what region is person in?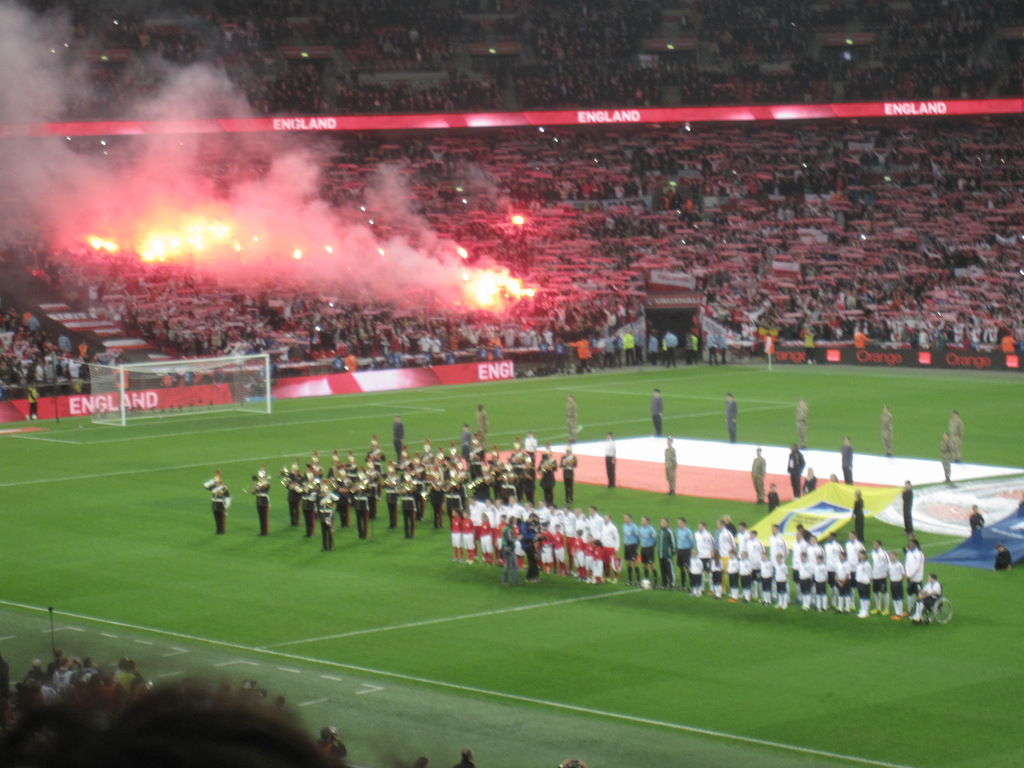
left=835, top=554, right=854, bottom=602.
